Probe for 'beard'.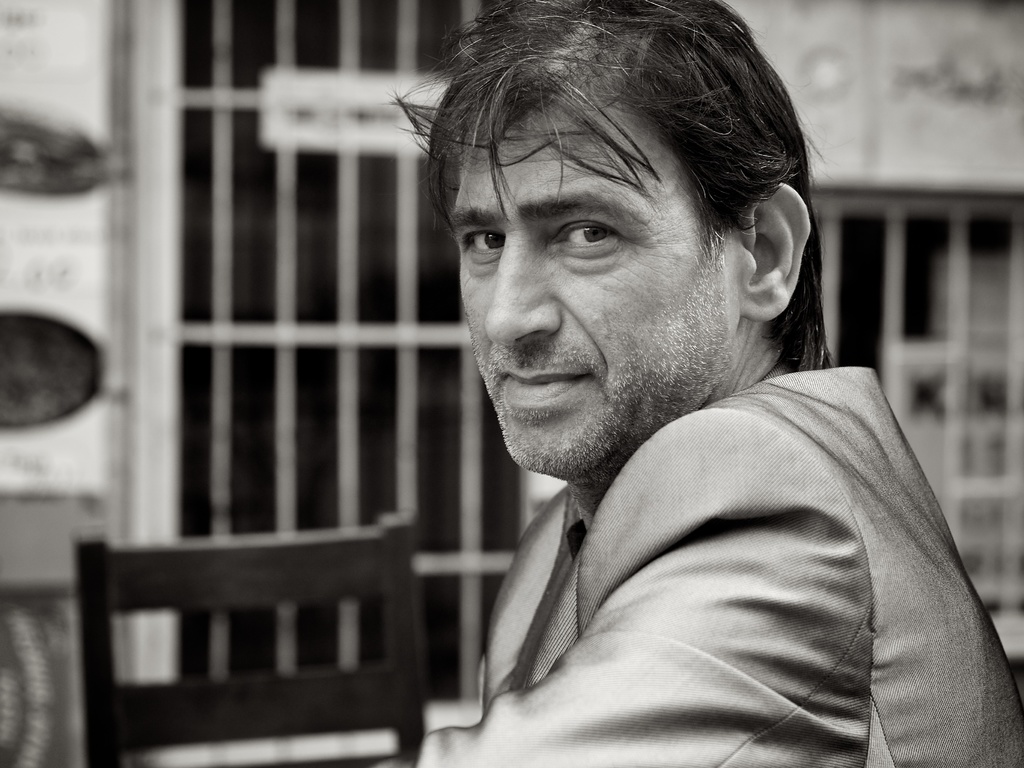
Probe result: <box>474,252,731,488</box>.
